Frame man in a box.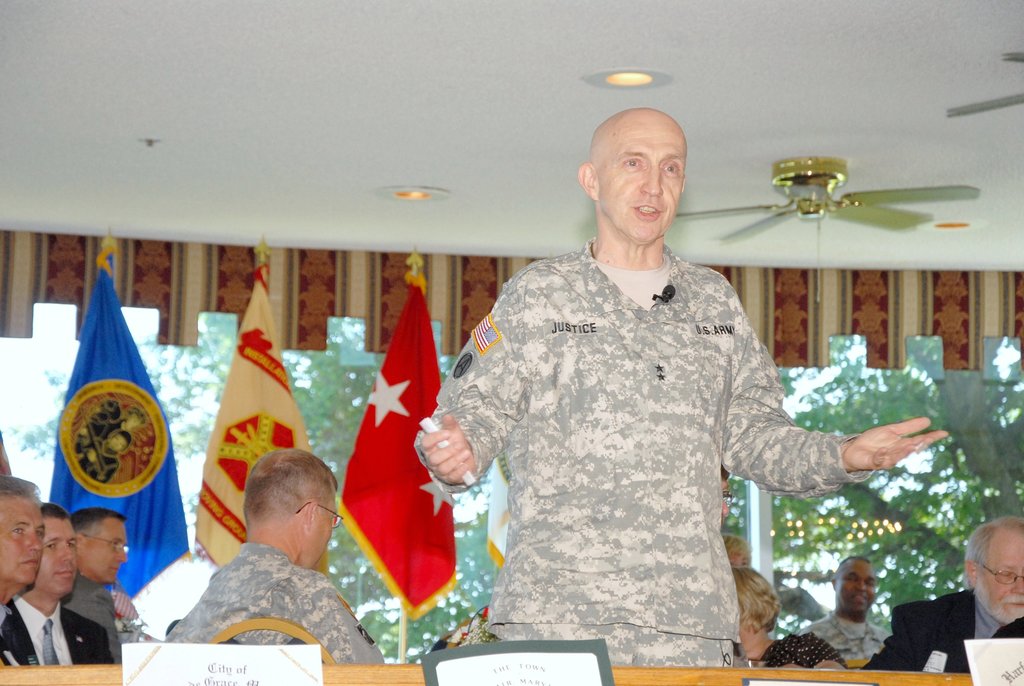
region(1, 503, 113, 663).
